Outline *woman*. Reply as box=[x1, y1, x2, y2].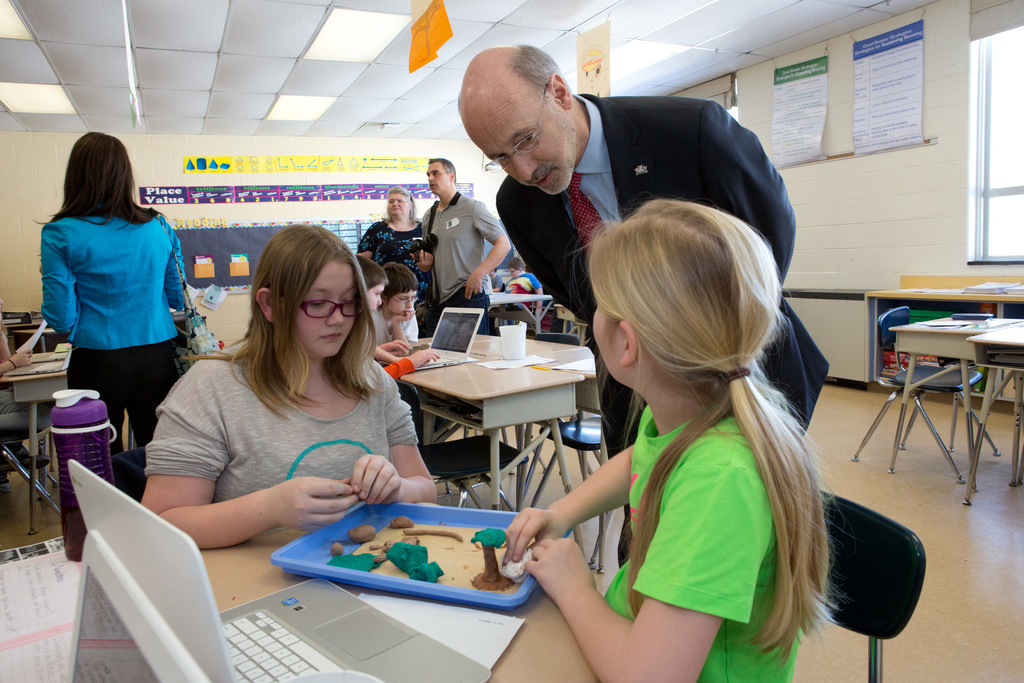
box=[358, 173, 438, 312].
